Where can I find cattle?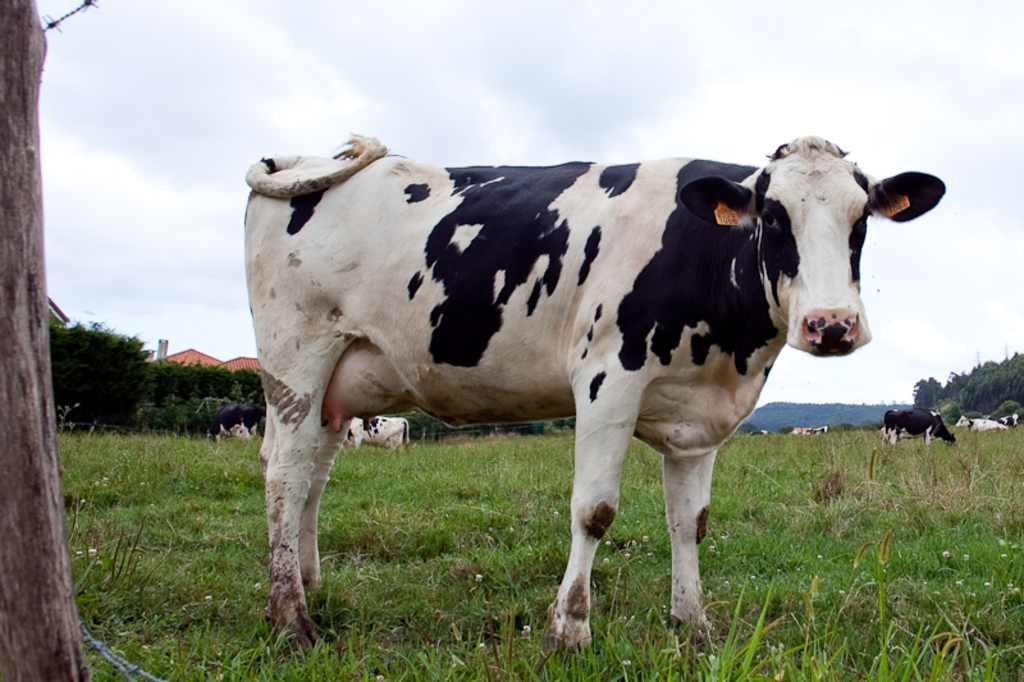
You can find it at (x1=198, y1=412, x2=261, y2=444).
